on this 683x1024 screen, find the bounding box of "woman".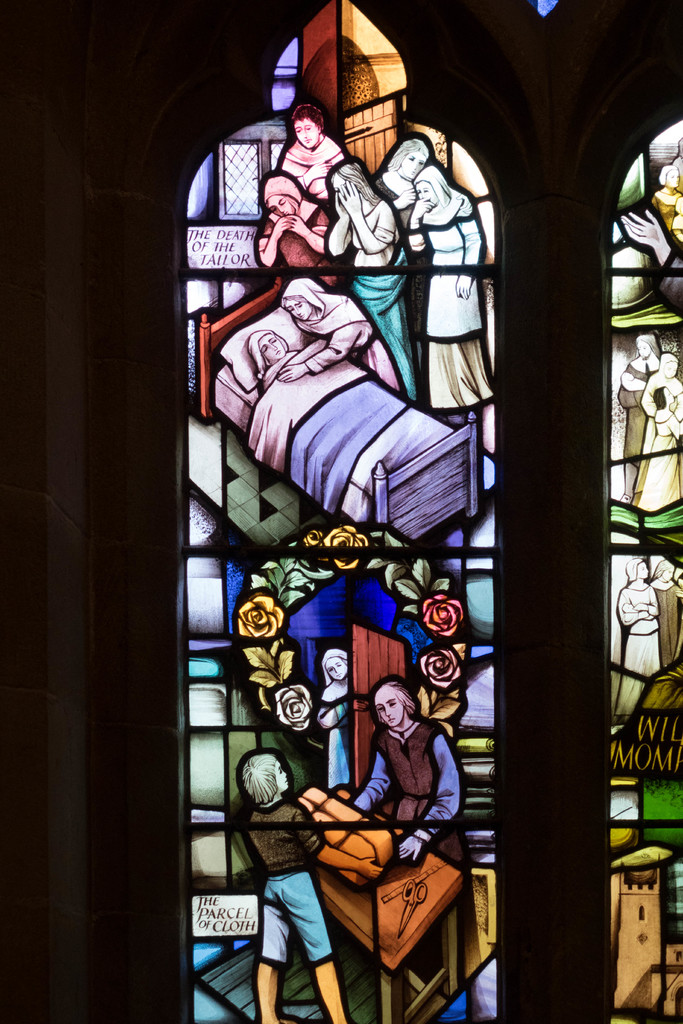
Bounding box: 404/170/495/413.
